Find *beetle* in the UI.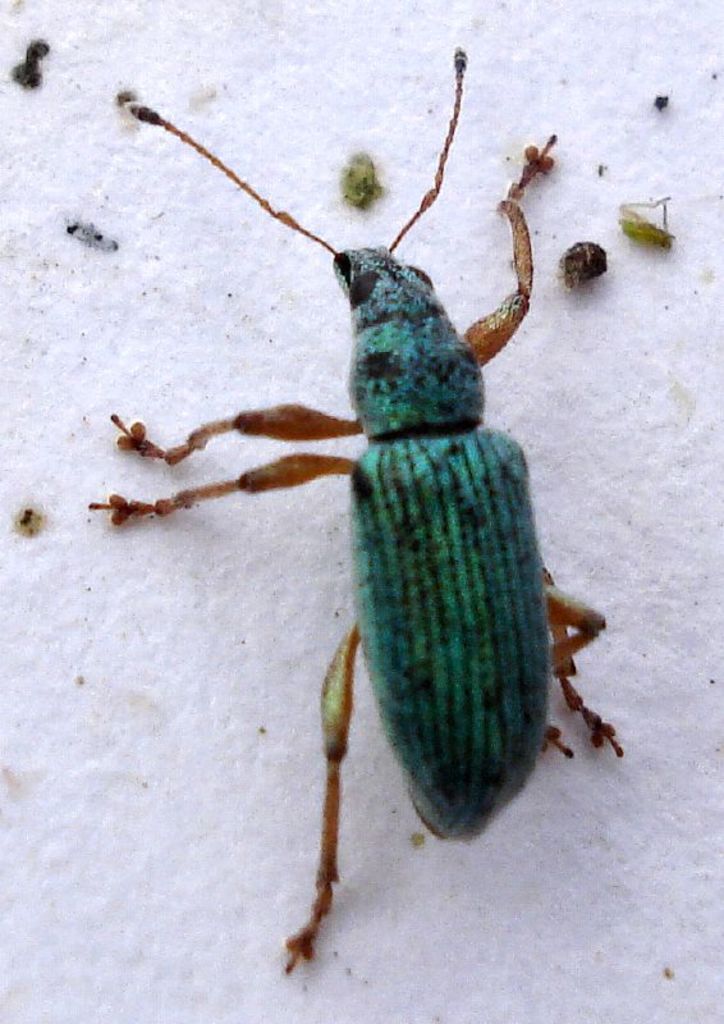
UI element at select_region(101, 60, 669, 1011).
